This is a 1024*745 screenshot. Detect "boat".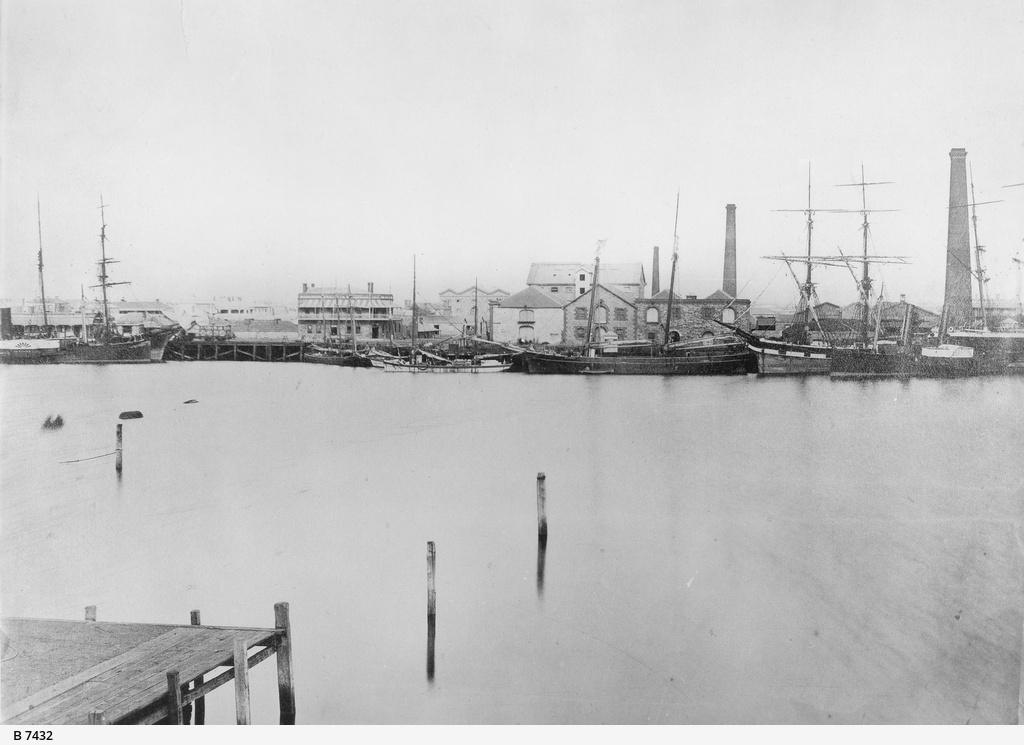
region(66, 197, 183, 367).
